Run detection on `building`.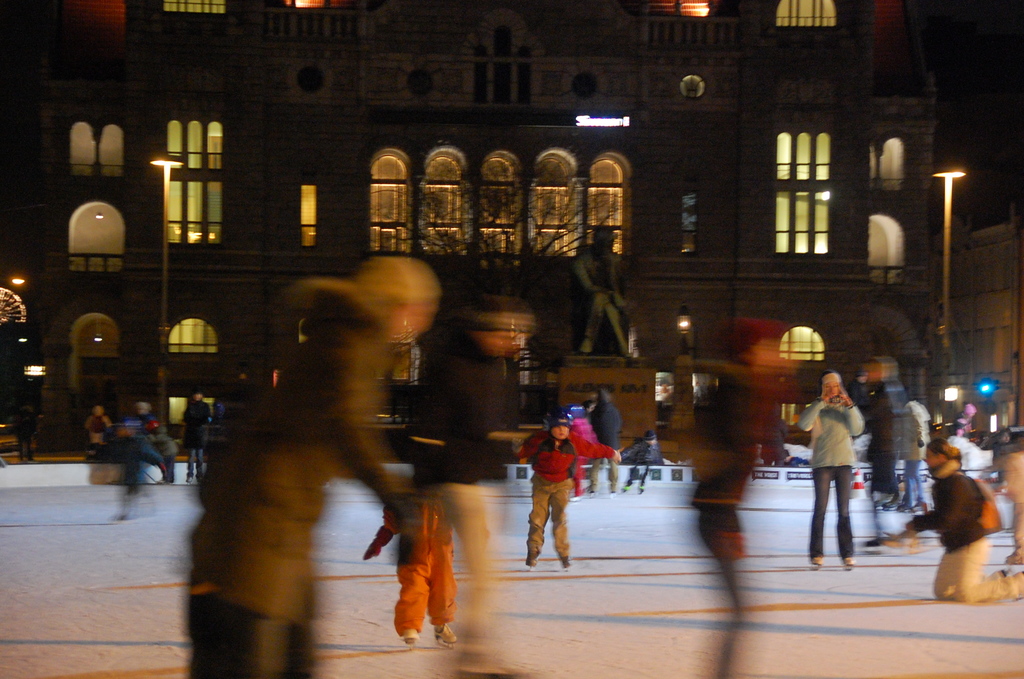
Result: 0 0 1023 432.
